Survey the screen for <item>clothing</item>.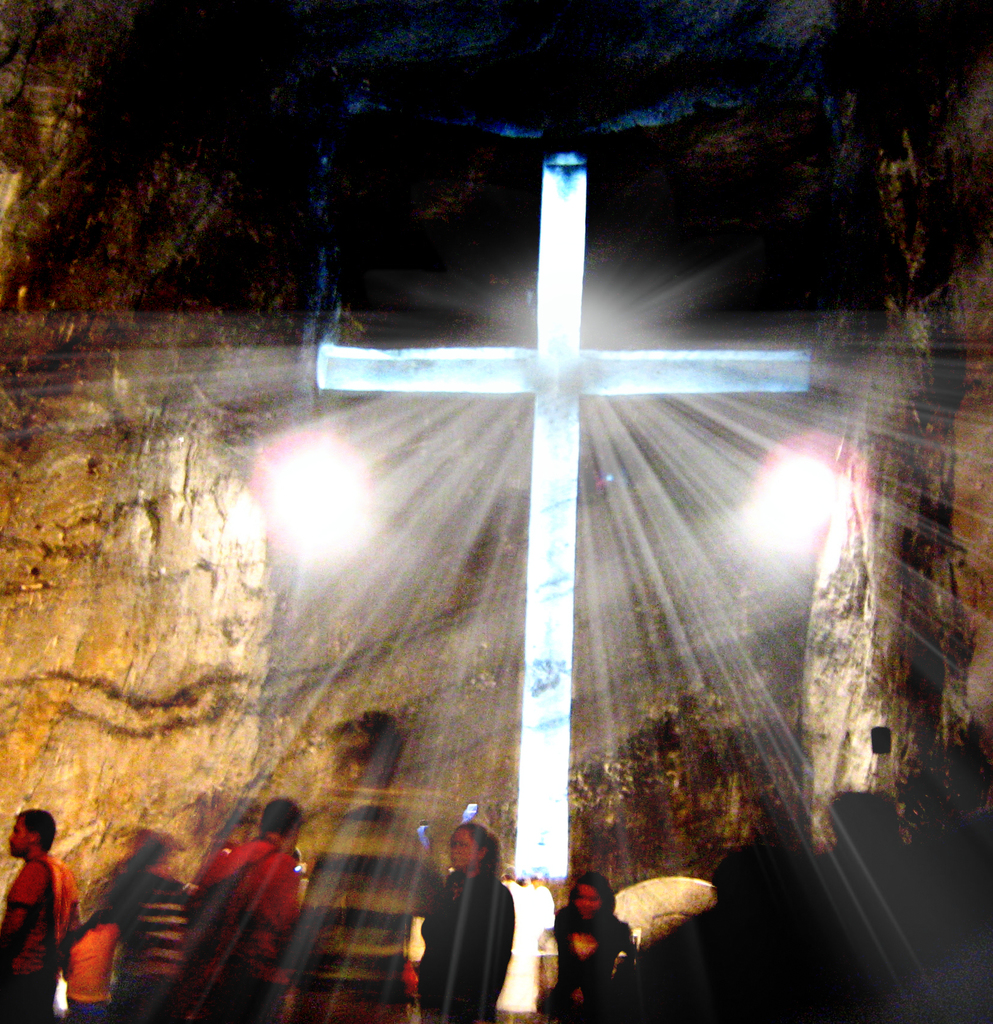
Survey found: 287, 801, 434, 1023.
